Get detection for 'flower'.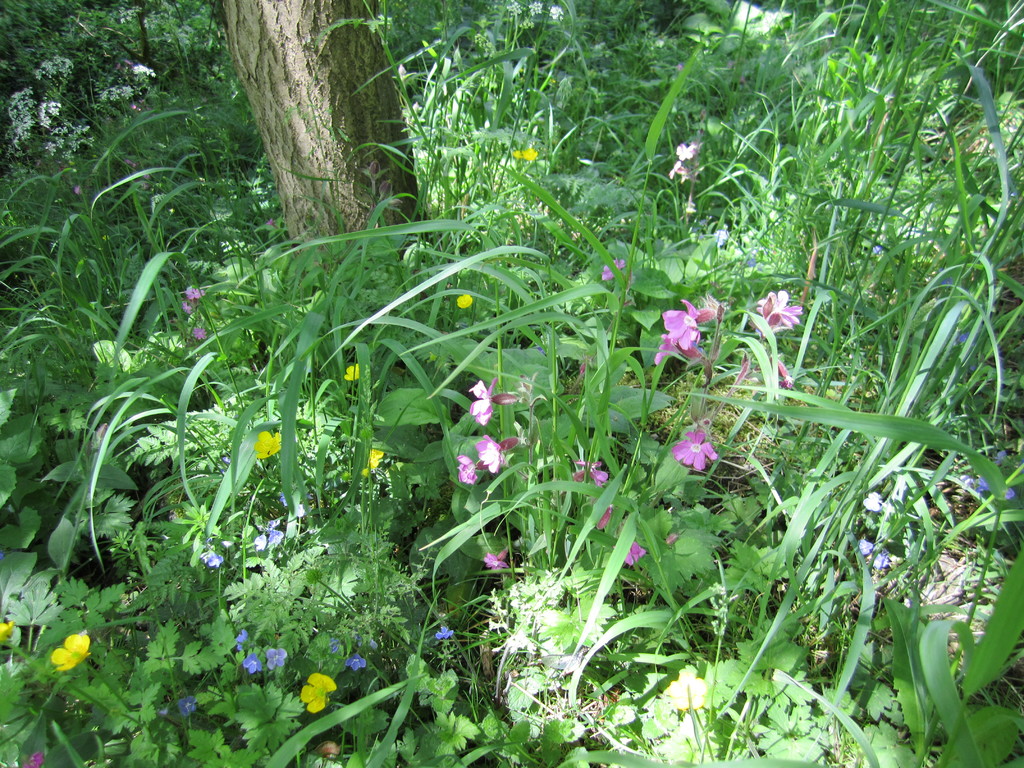
Detection: Rect(754, 289, 802, 335).
